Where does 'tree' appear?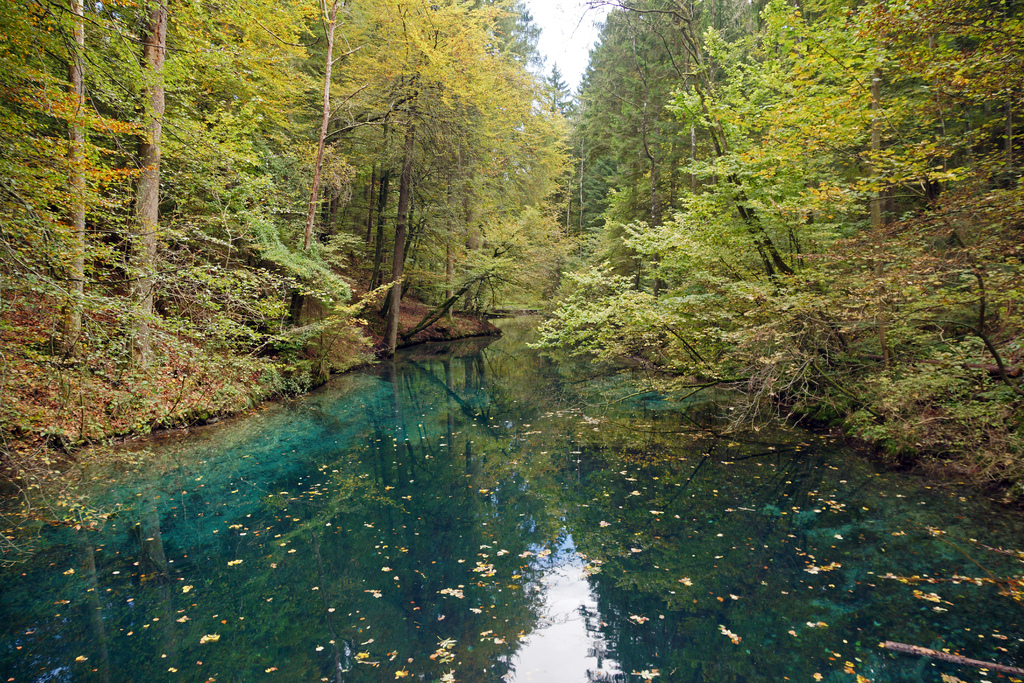
Appears at x1=532, y1=56, x2=570, y2=240.
